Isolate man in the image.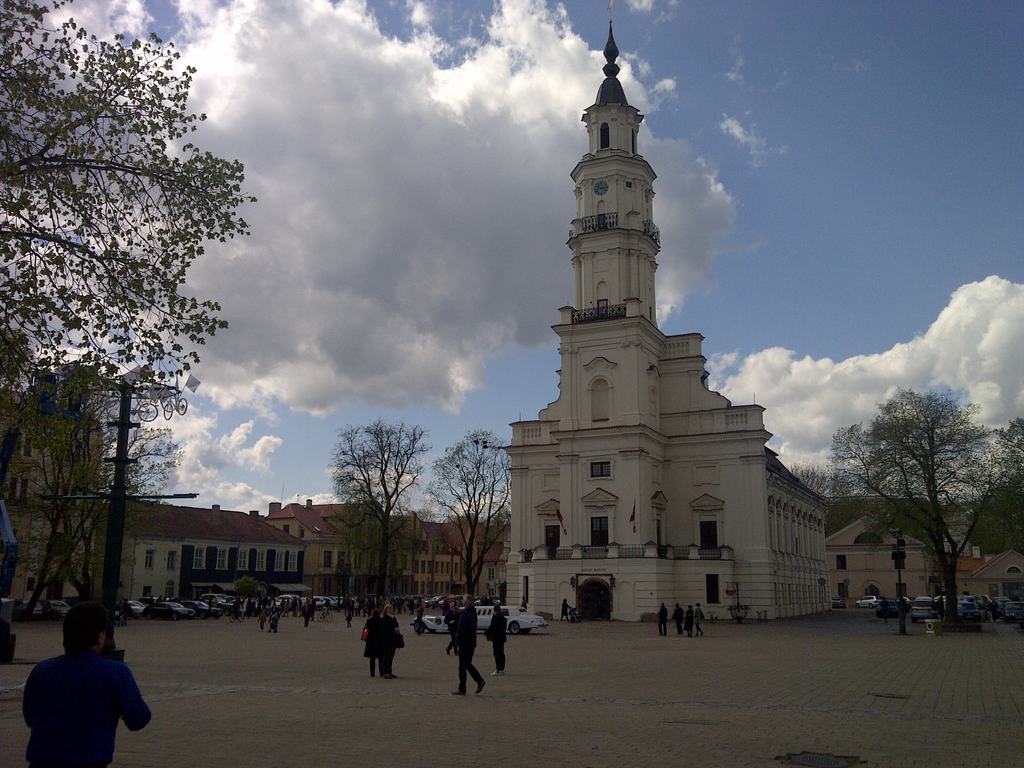
Isolated region: box(447, 593, 484, 698).
